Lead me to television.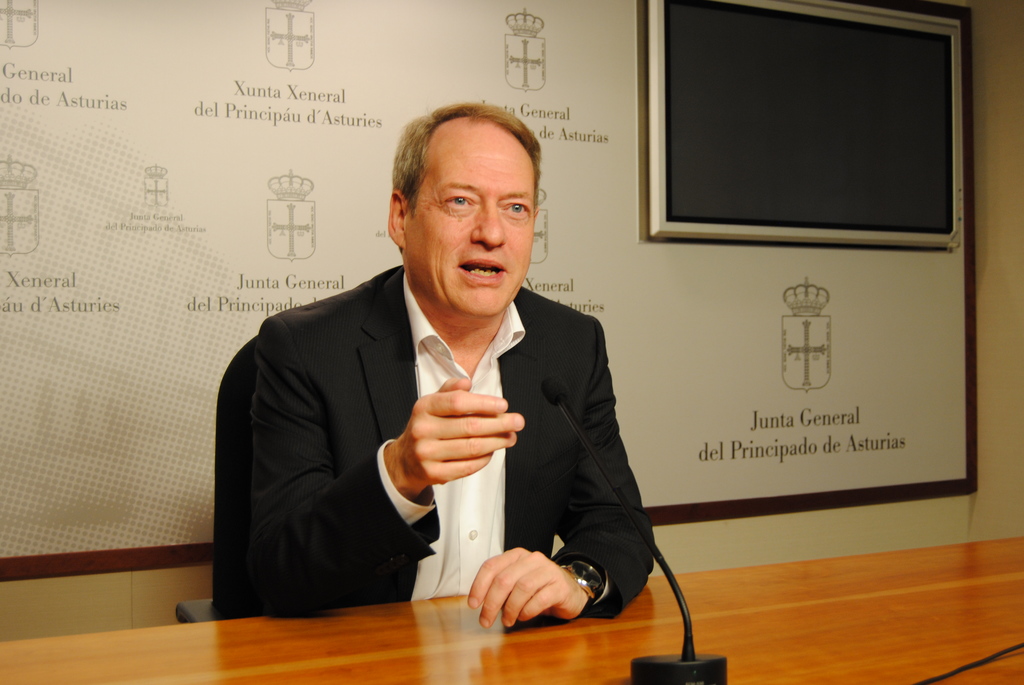
Lead to box=[648, 0, 964, 247].
